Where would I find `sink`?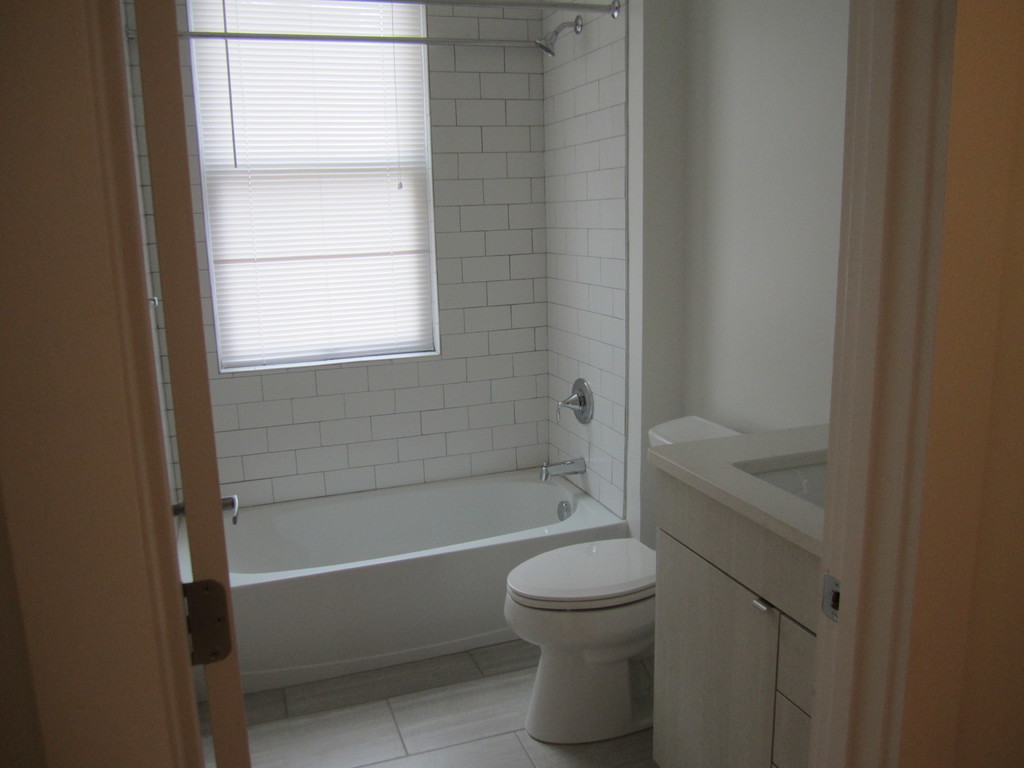
At Rect(732, 450, 831, 513).
